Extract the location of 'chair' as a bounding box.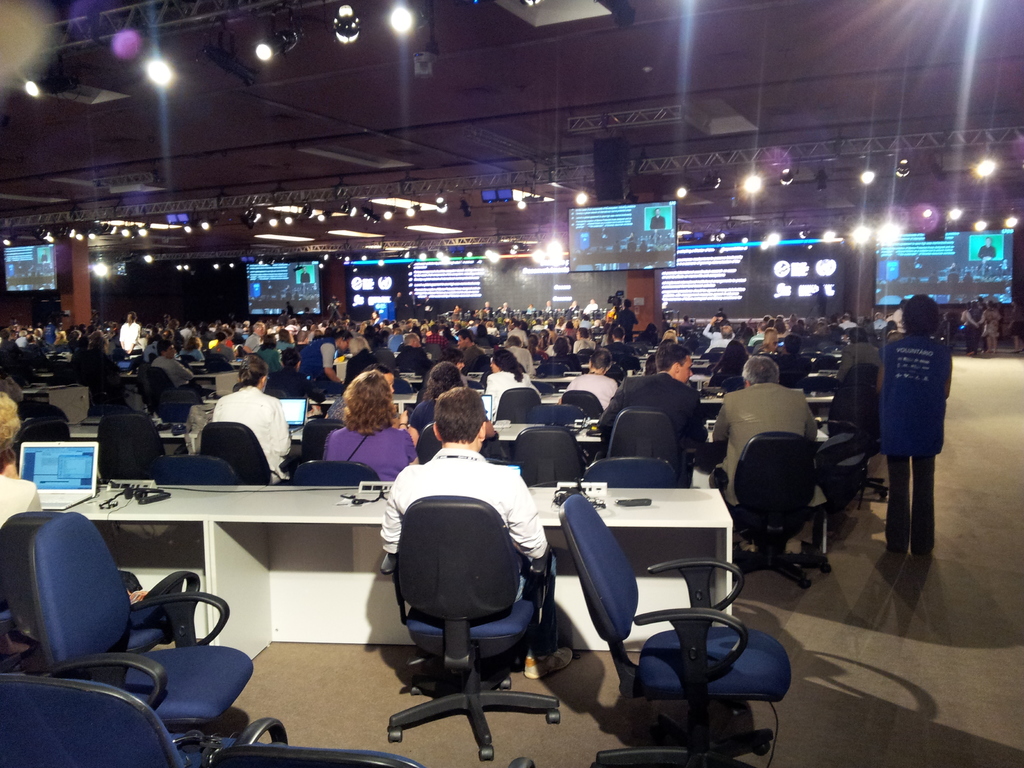
<region>711, 434, 833, 593</region>.
